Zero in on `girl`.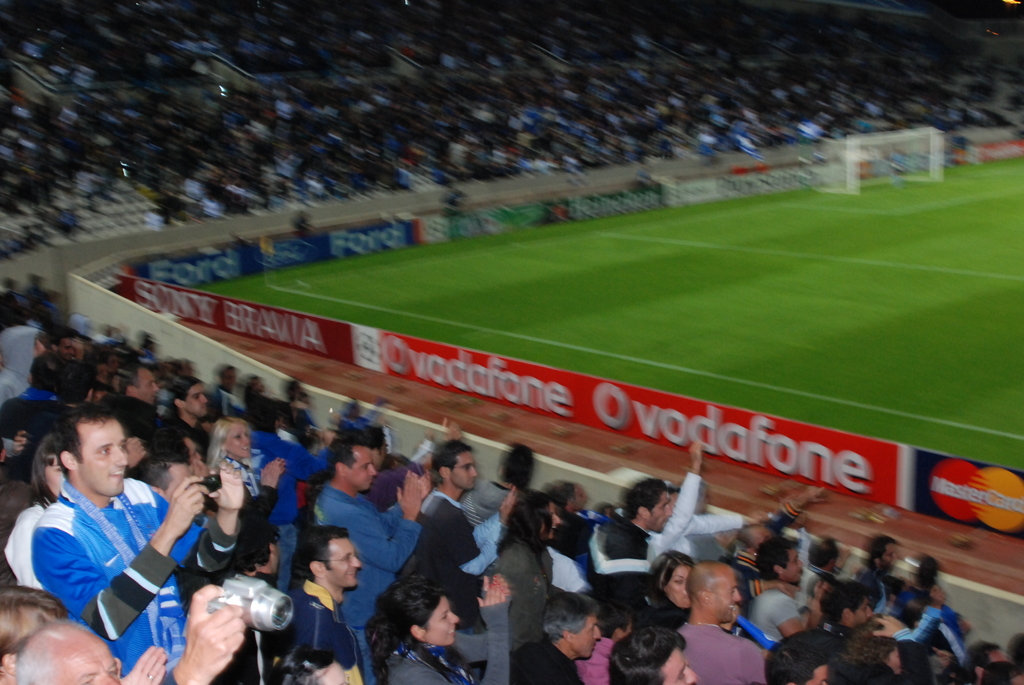
Zeroed in: {"left": 364, "top": 574, "right": 511, "bottom": 684}.
